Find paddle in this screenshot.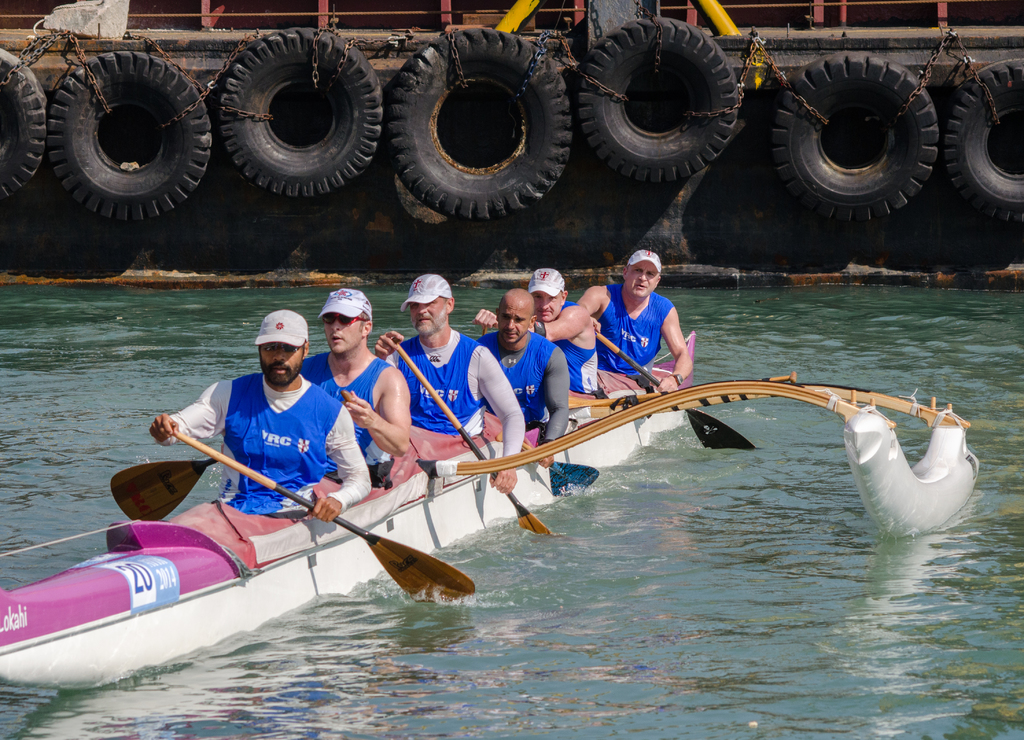
The bounding box for paddle is locate(392, 336, 550, 537).
